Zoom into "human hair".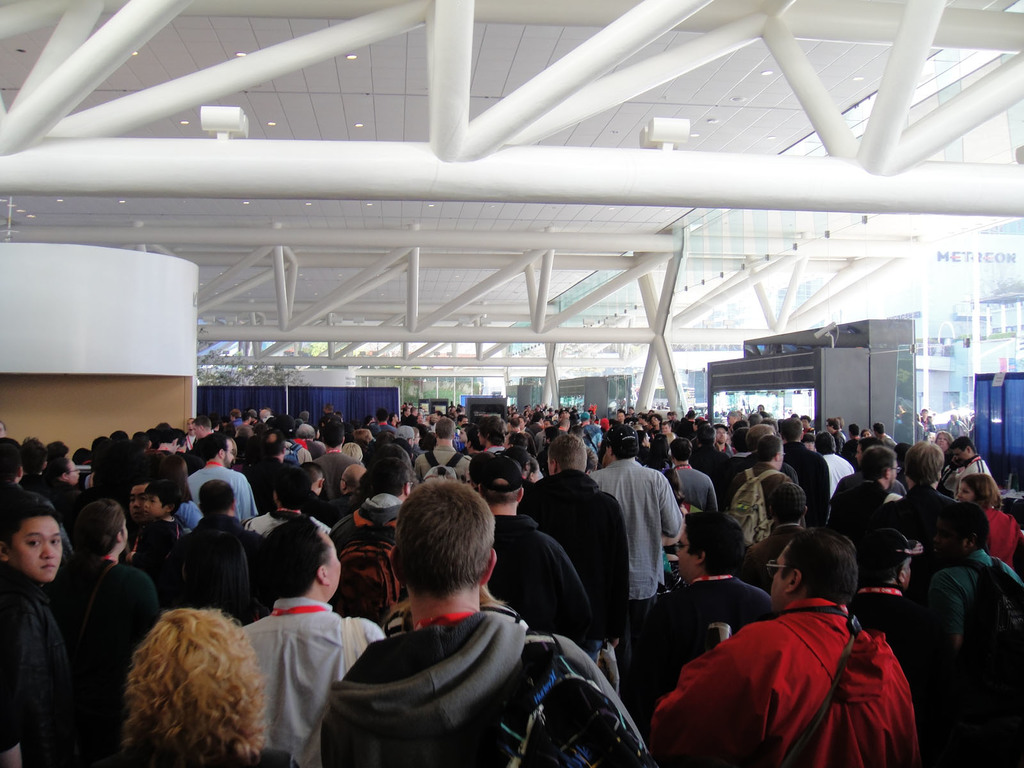
Zoom target: (left=935, top=431, right=954, bottom=442).
